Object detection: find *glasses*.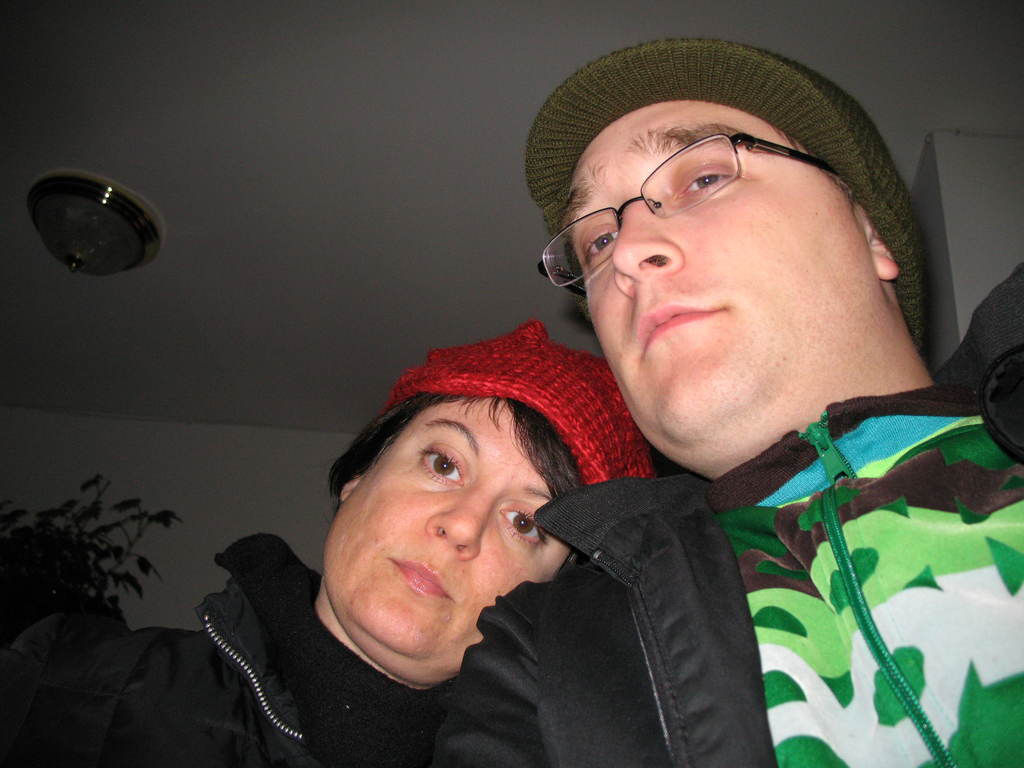
[x1=518, y1=132, x2=862, y2=303].
